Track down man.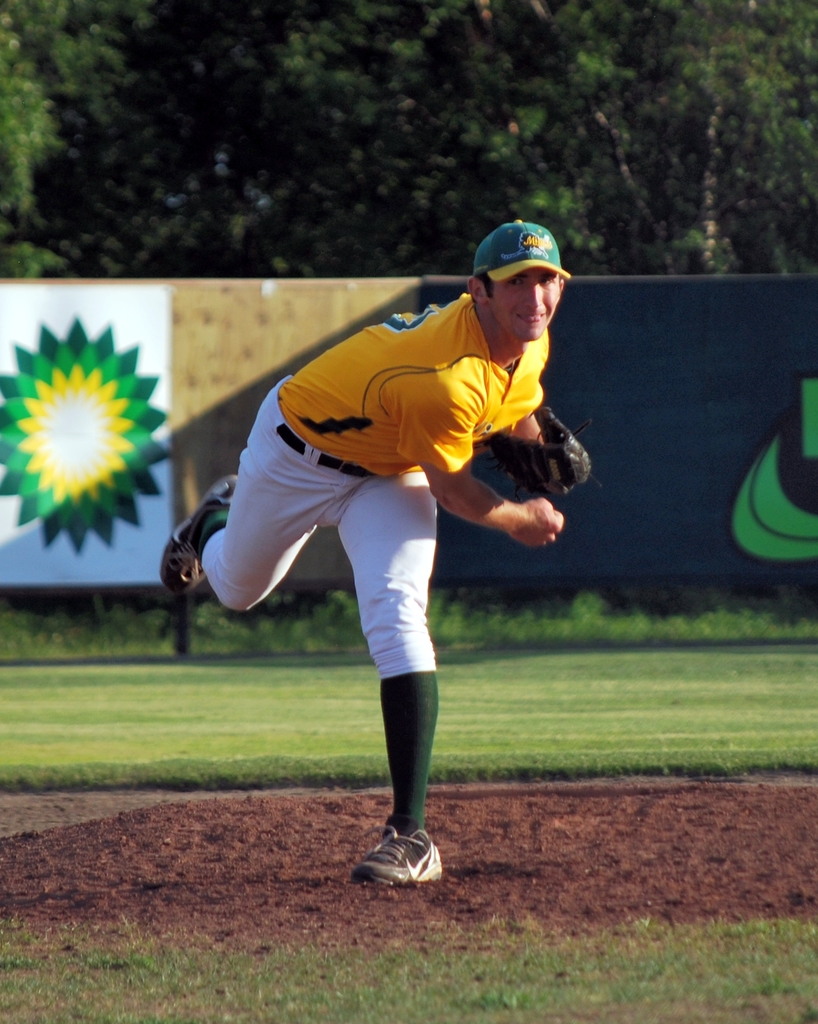
Tracked to [175,247,605,882].
